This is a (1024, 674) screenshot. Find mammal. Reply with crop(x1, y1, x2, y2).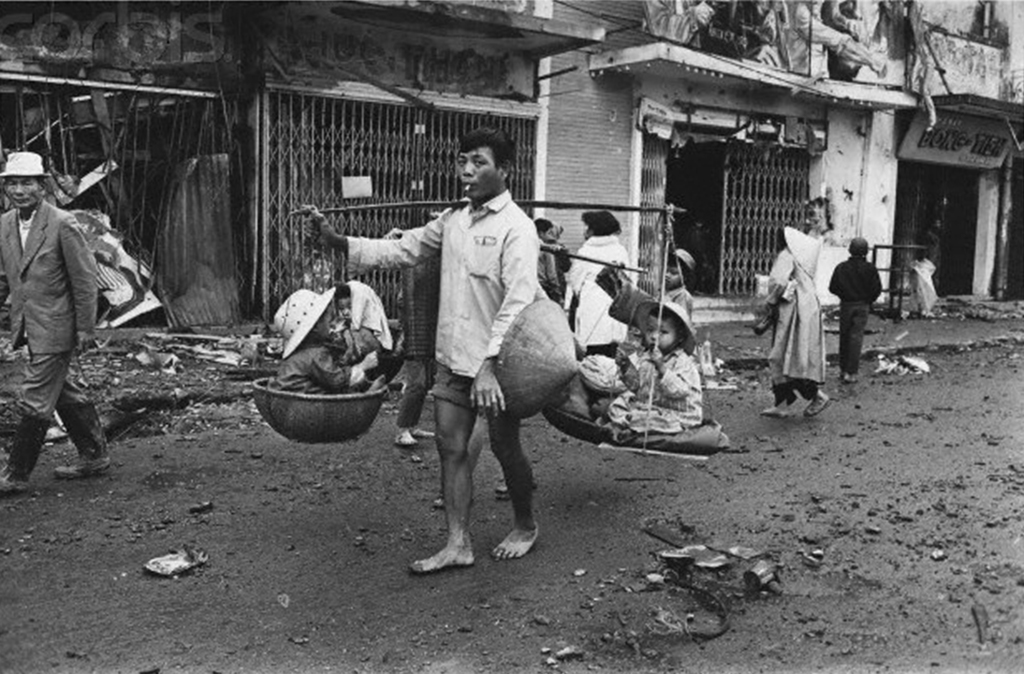
crop(898, 250, 941, 314).
